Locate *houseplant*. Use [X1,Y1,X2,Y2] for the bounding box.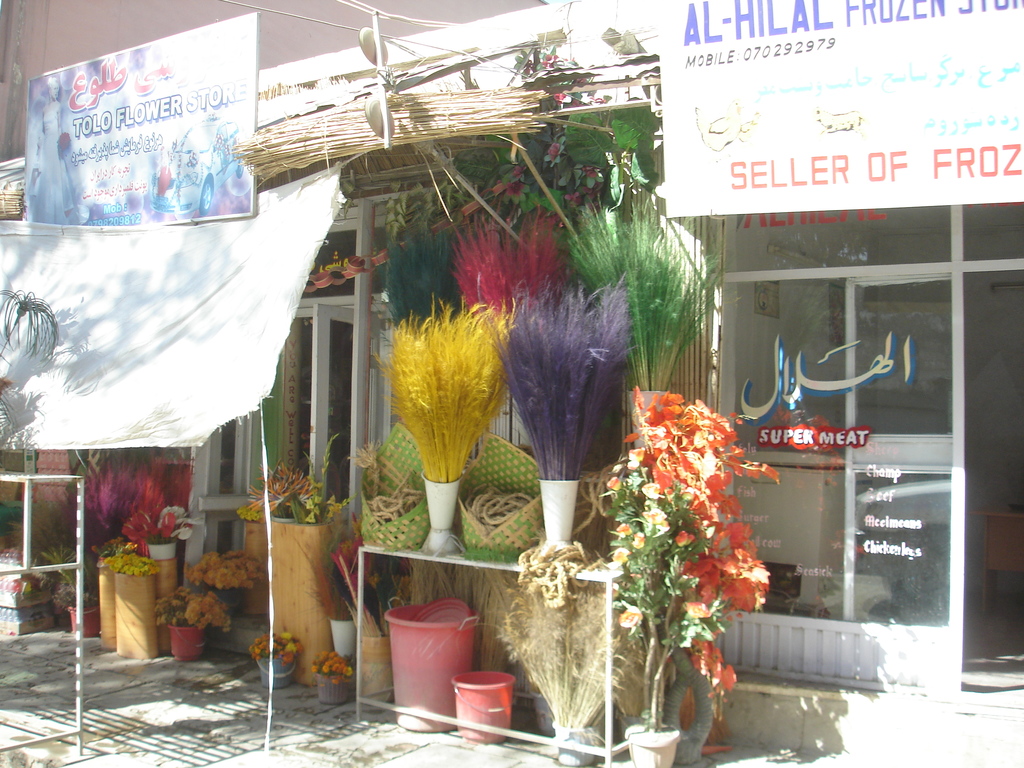
[244,455,328,522].
